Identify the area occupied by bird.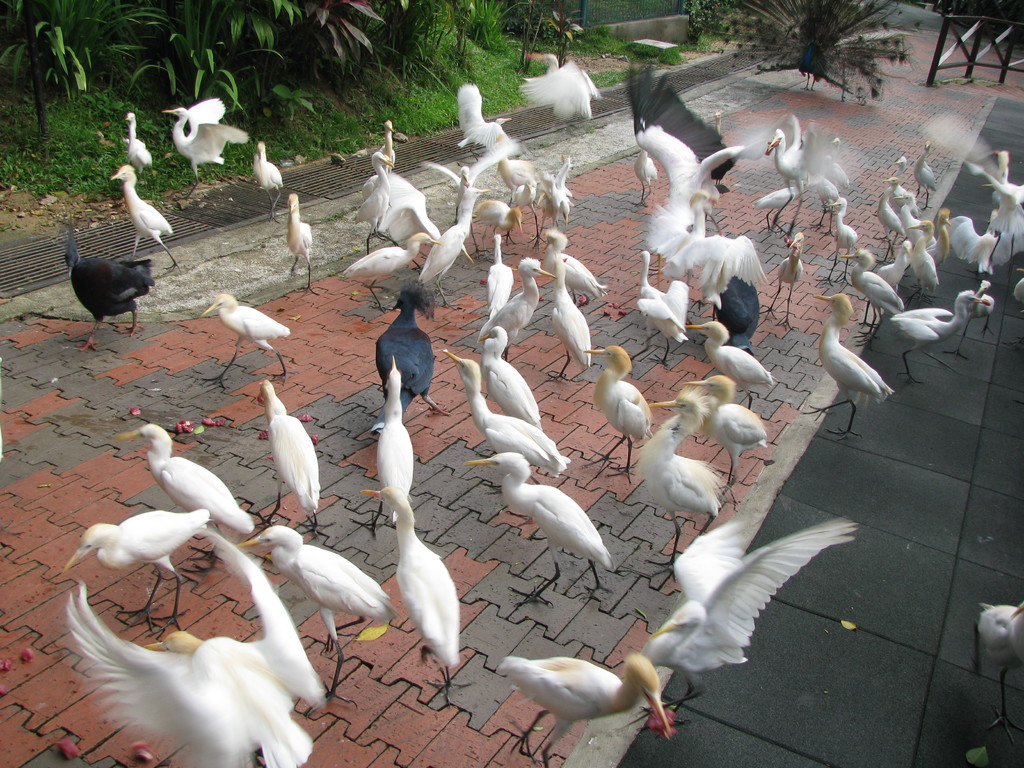
Area: Rect(957, 157, 1023, 271).
